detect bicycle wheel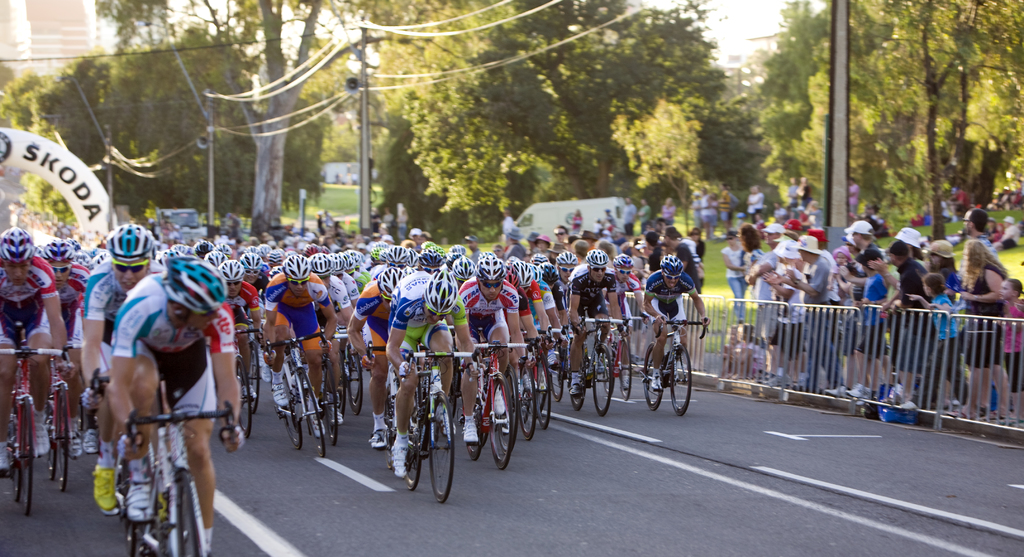
left=10, top=444, right=22, bottom=493
